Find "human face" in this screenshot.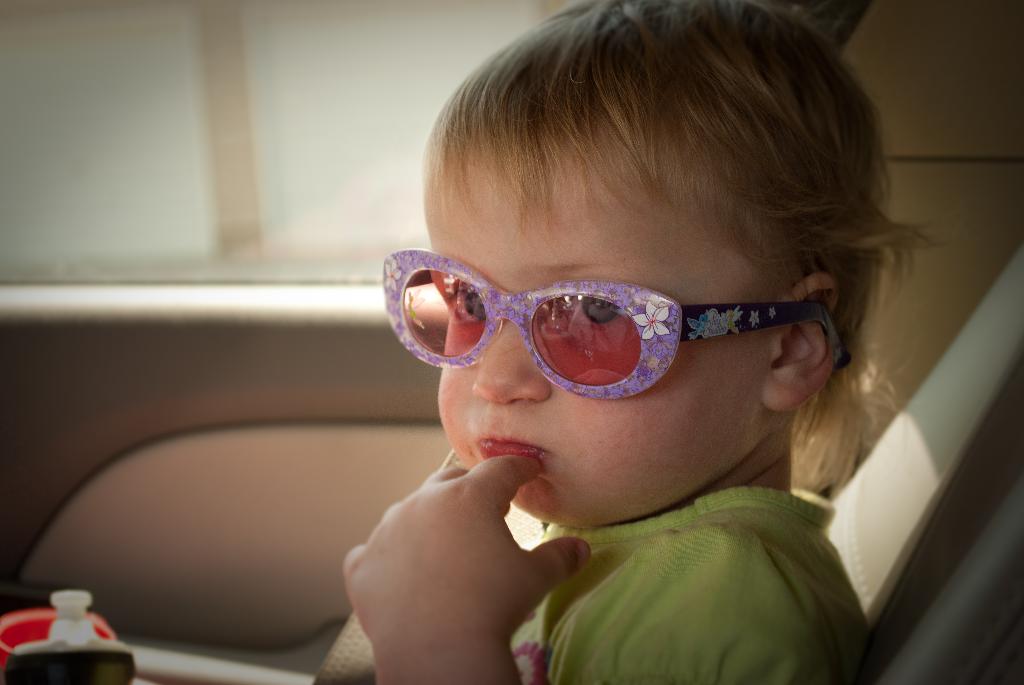
The bounding box for "human face" is pyautogui.locateOnScreen(436, 147, 761, 528).
